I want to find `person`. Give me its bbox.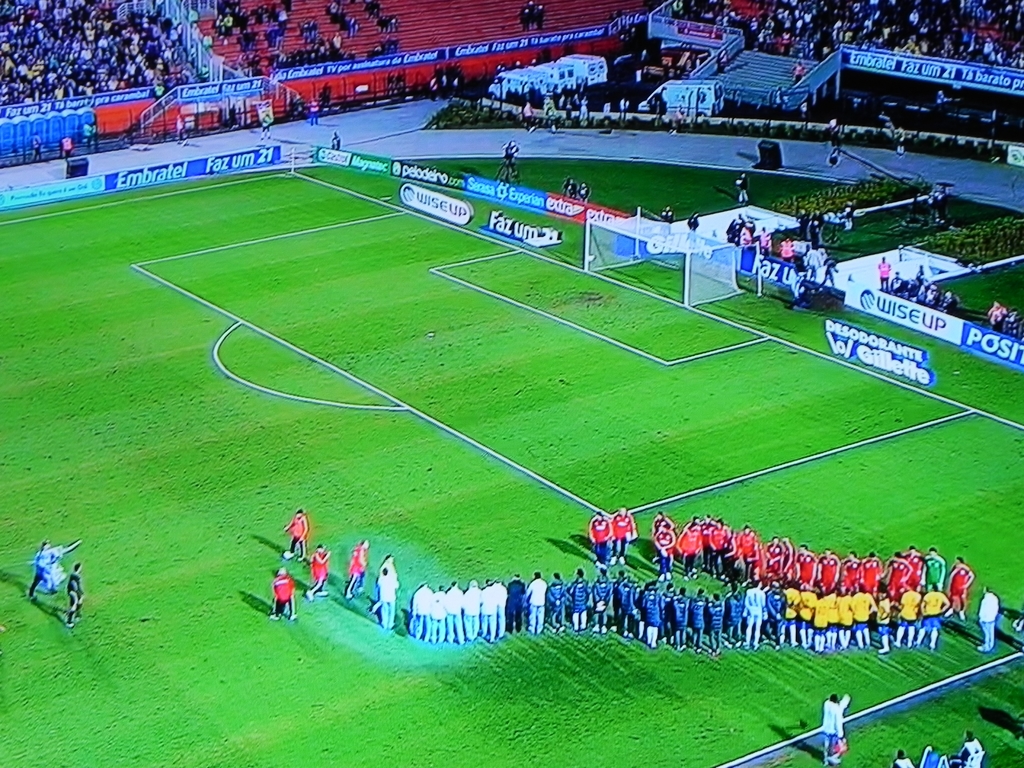
[x1=588, y1=512, x2=613, y2=570].
